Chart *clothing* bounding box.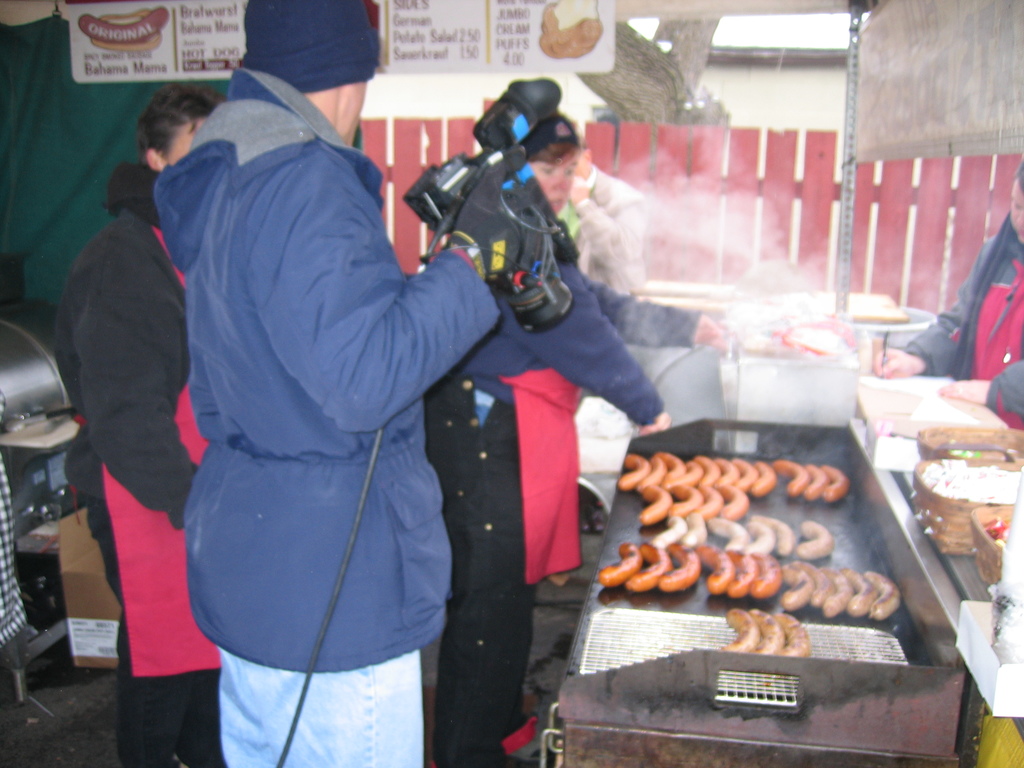
Charted: rect(422, 218, 701, 767).
